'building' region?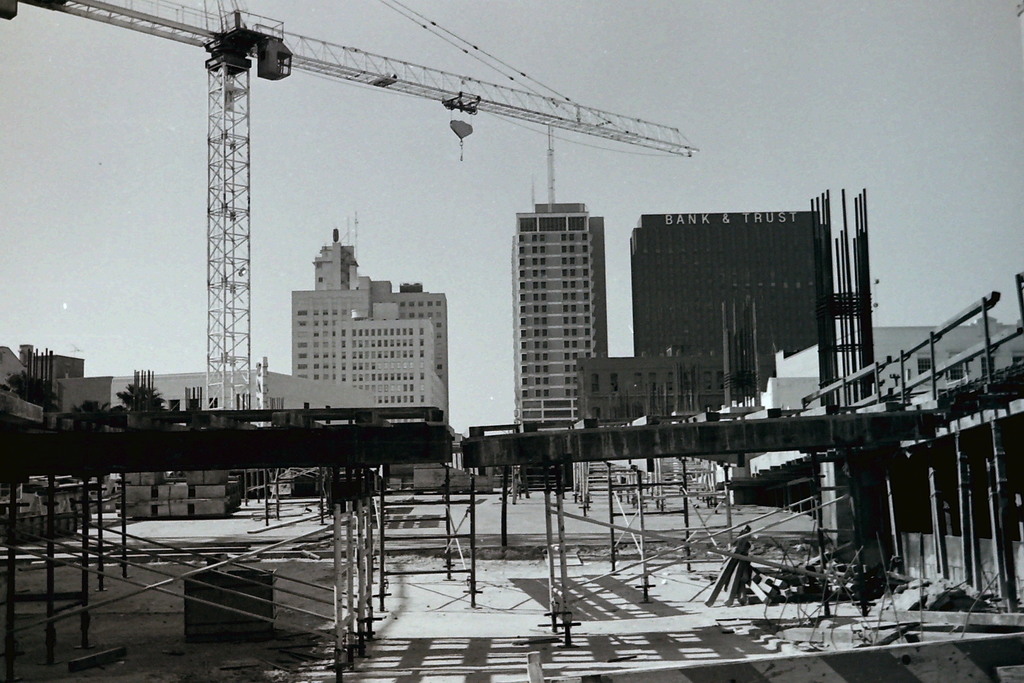
[511,151,609,436]
